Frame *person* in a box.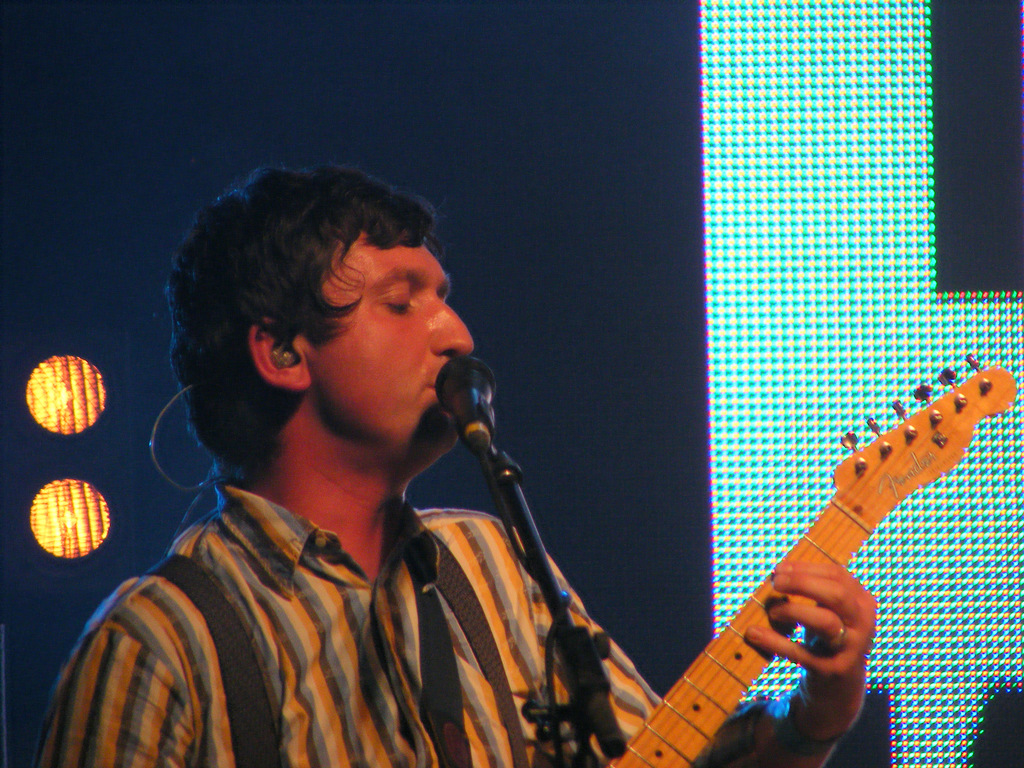
detection(122, 172, 884, 767).
